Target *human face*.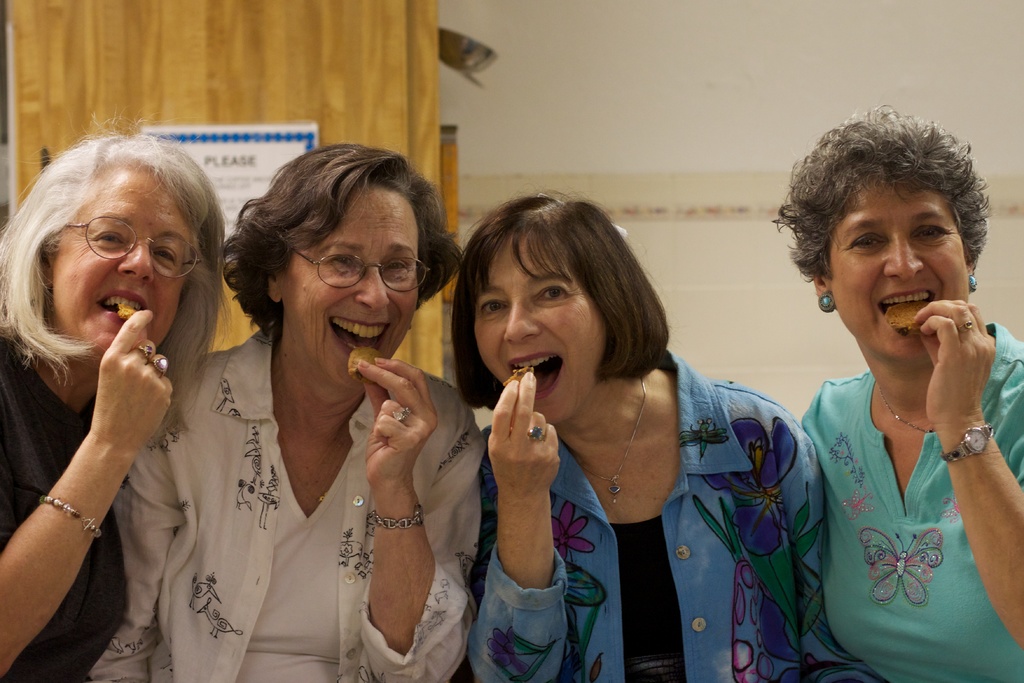
Target region: bbox=(283, 178, 423, 392).
